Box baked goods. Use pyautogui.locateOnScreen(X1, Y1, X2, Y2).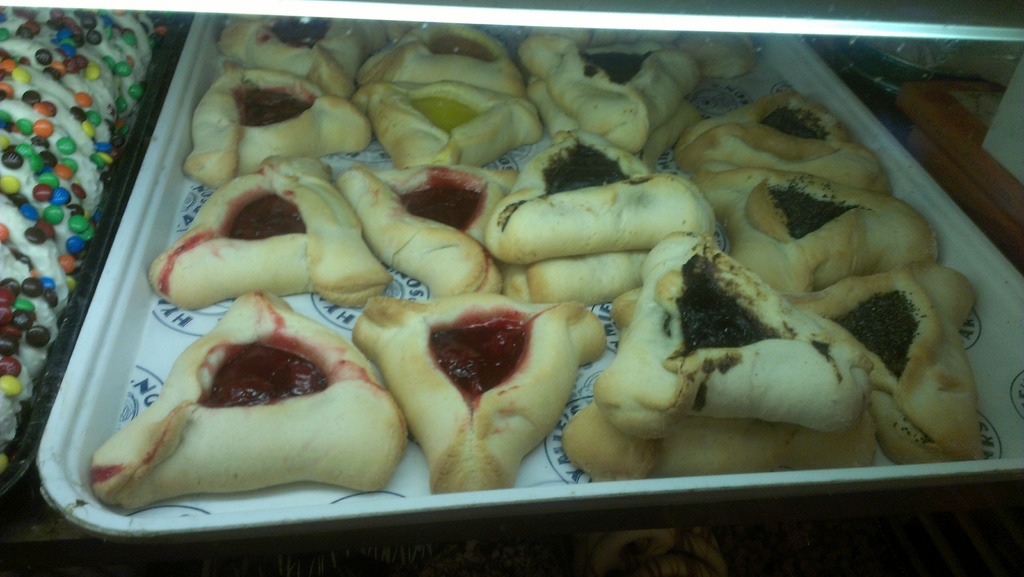
pyautogui.locateOnScreen(514, 241, 648, 302).
